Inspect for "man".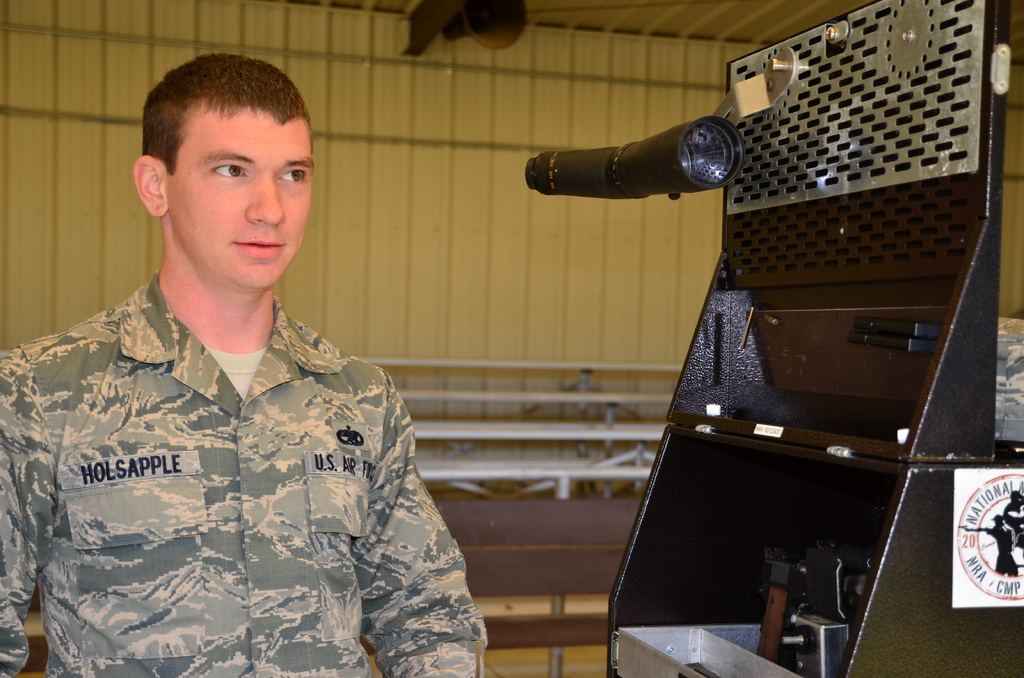
Inspection: pyautogui.locateOnScreen(17, 40, 481, 674).
